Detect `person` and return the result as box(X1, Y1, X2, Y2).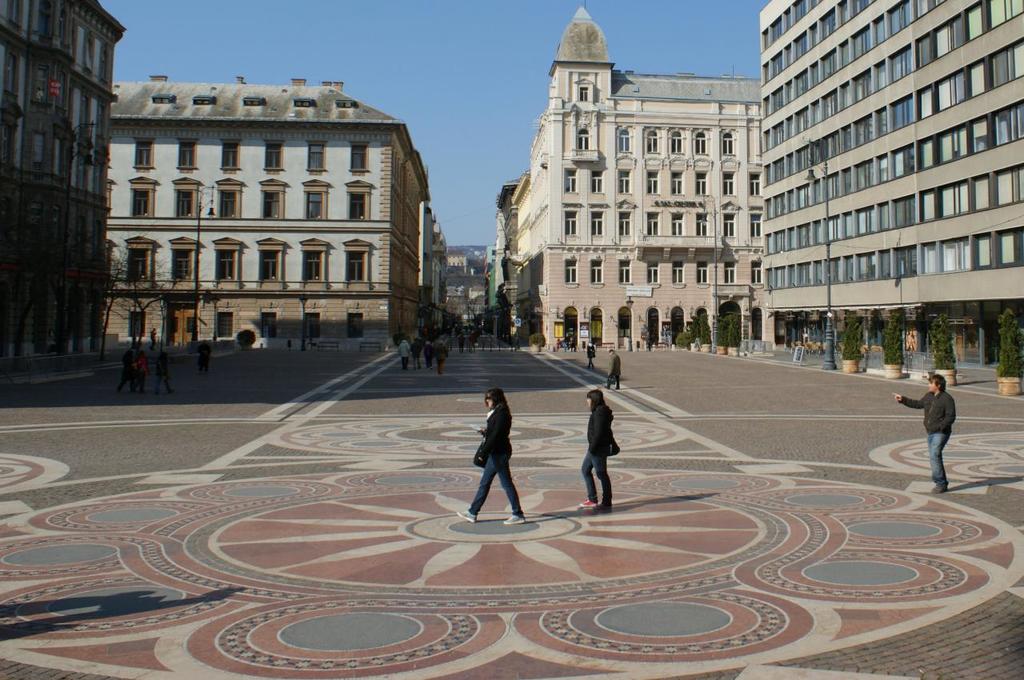
box(577, 382, 623, 515).
